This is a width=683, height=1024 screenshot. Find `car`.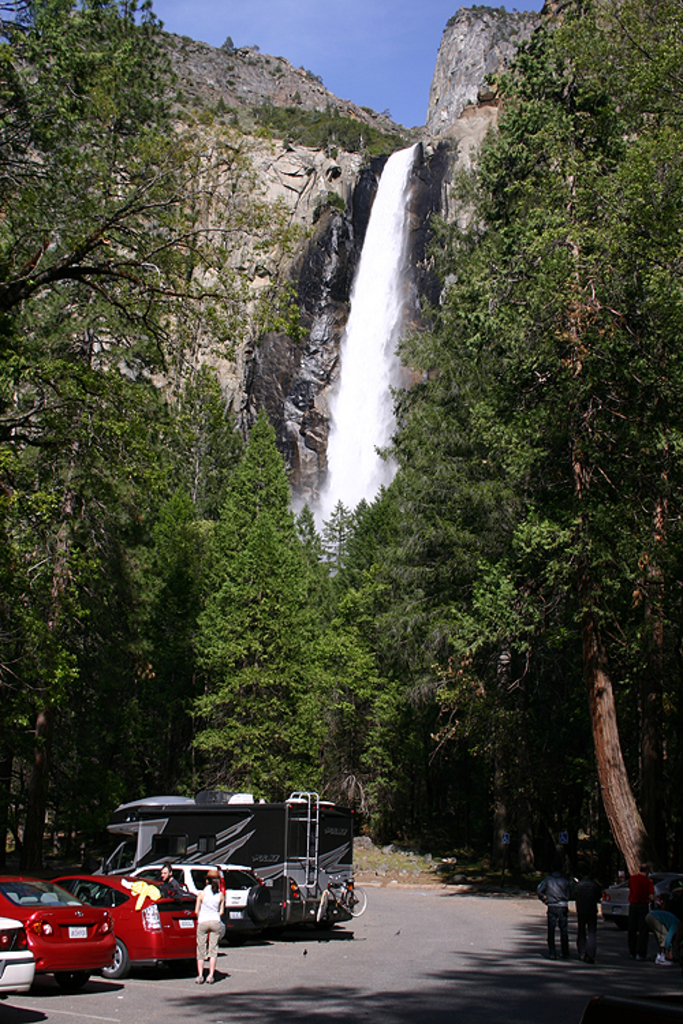
Bounding box: (115,853,268,939).
